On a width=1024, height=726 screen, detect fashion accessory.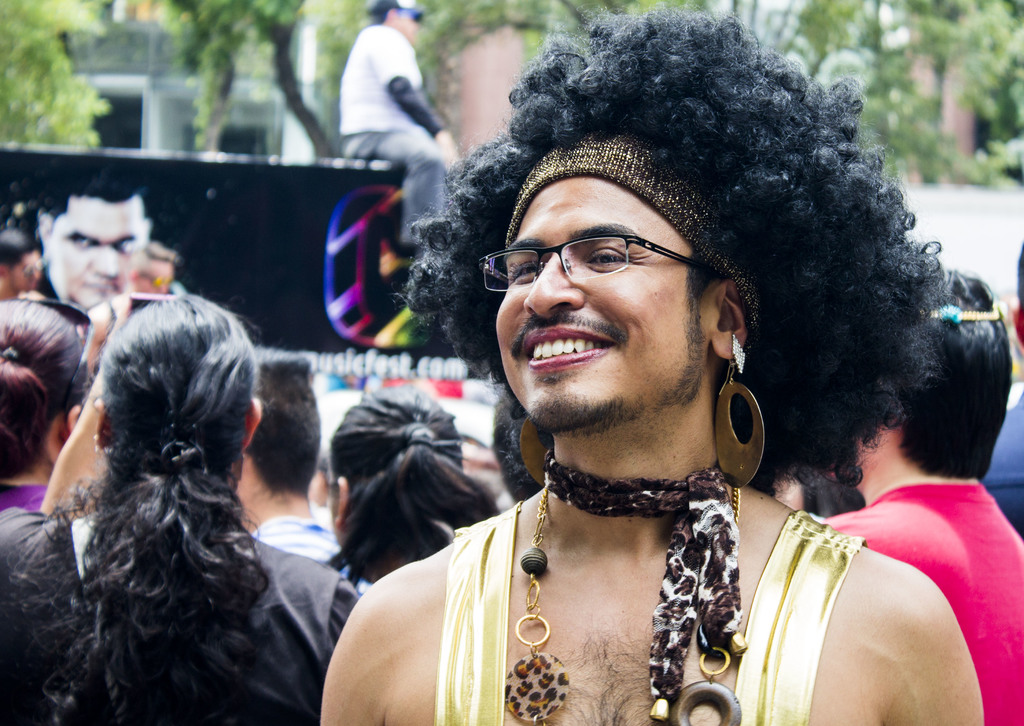
Rect(474, 229, 733, 296).
